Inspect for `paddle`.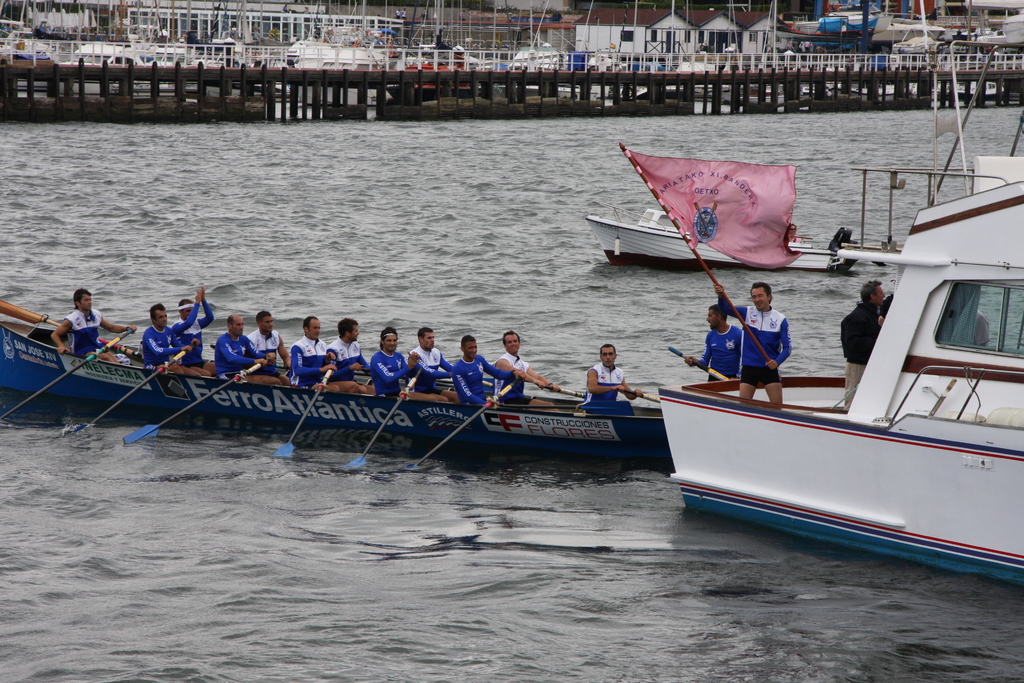
Inspection: (x1=619, y1=388, x2=660, y2=402).
